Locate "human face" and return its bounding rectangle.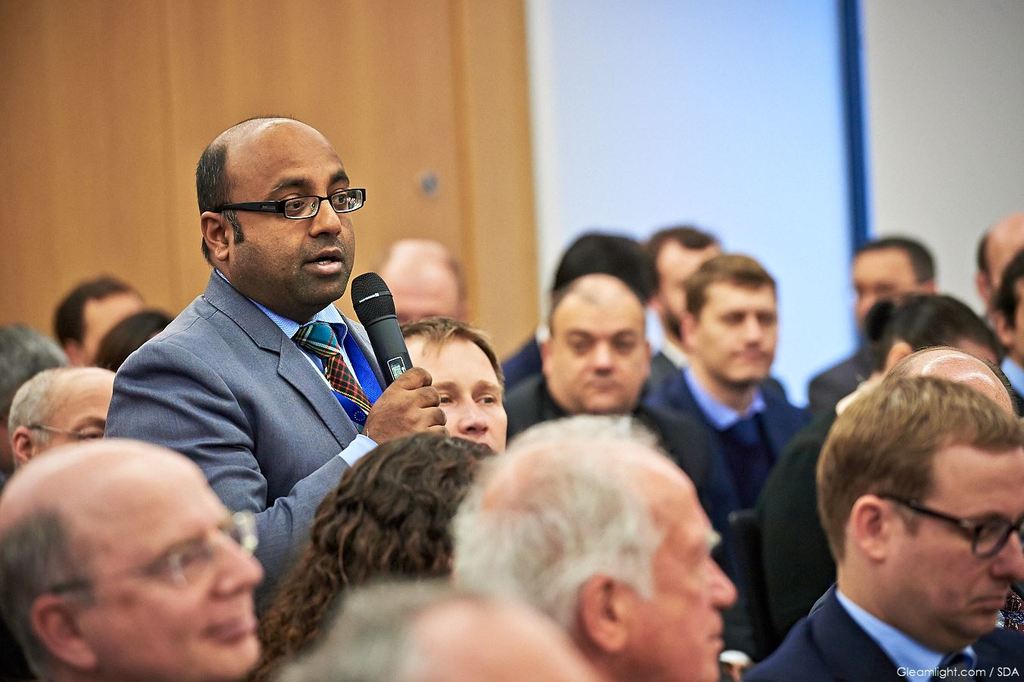
554 293 642 415.
